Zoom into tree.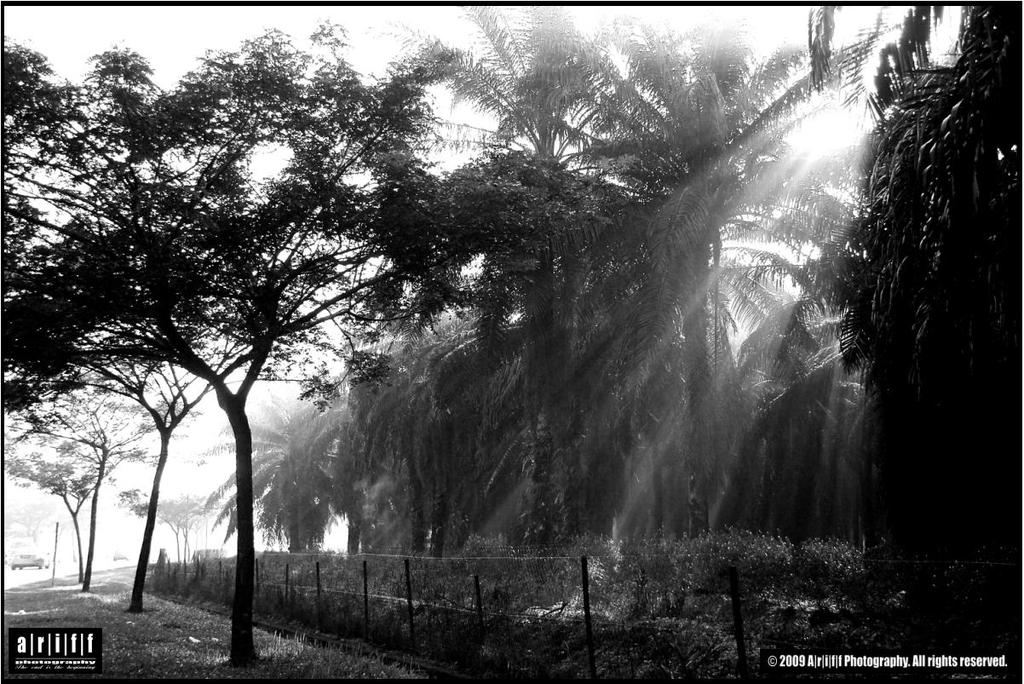
Zoom target: region(800, 0, 1023, 590).
